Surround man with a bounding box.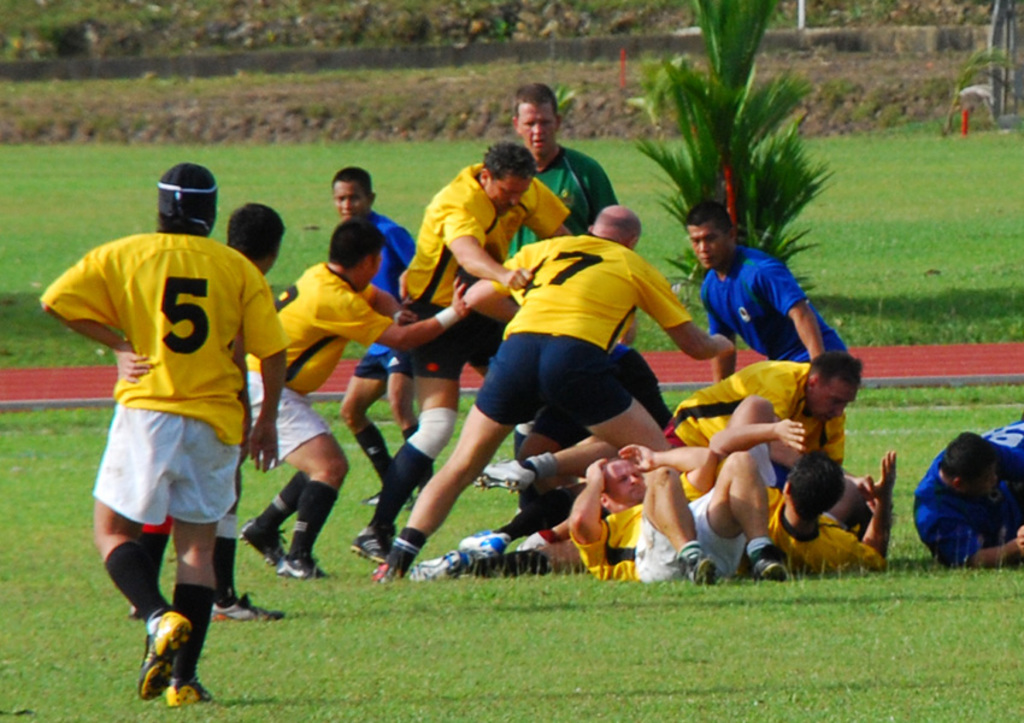
detection(567, 437, 789, 596).
